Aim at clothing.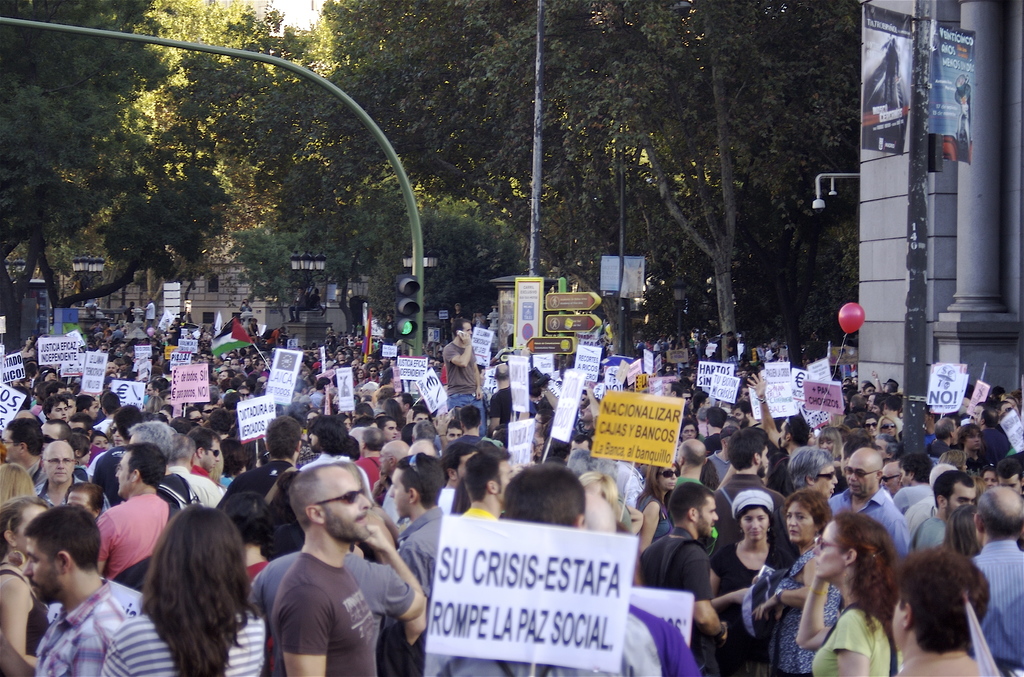
Aimed at [300,445,377,496].
